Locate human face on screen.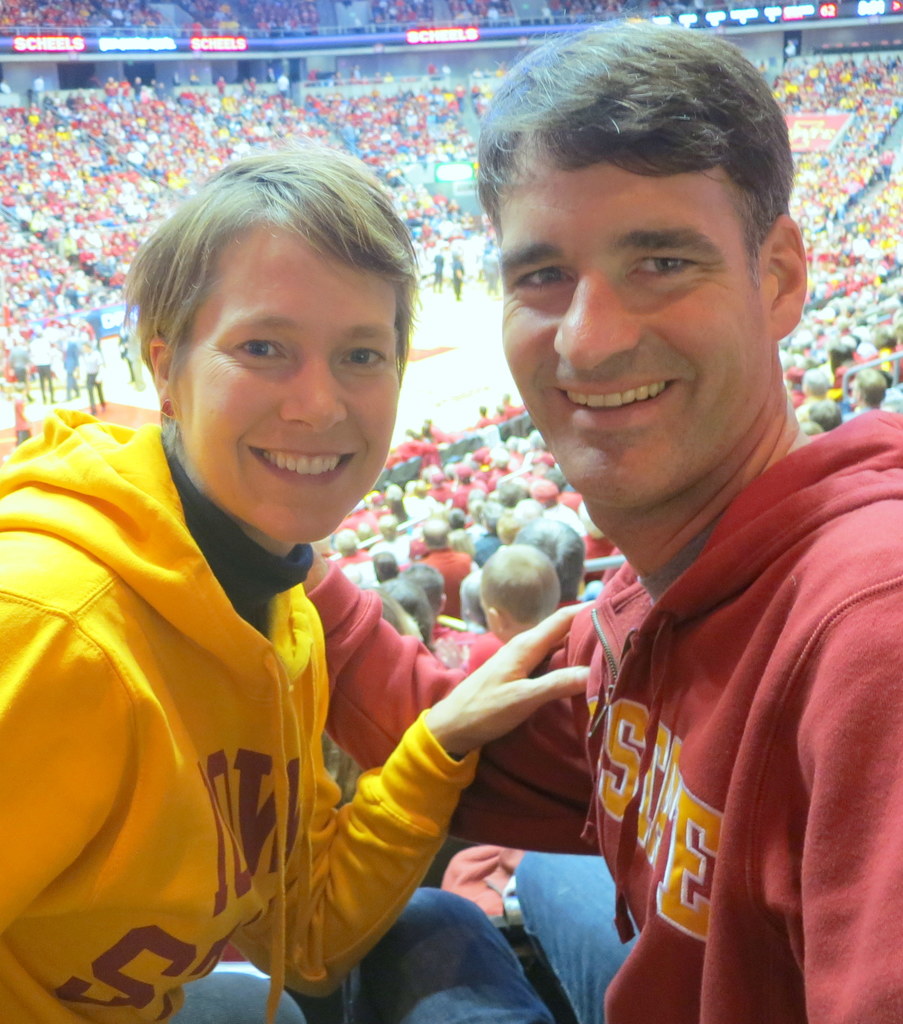
On screen at locate(171, 218, 395, 545).
